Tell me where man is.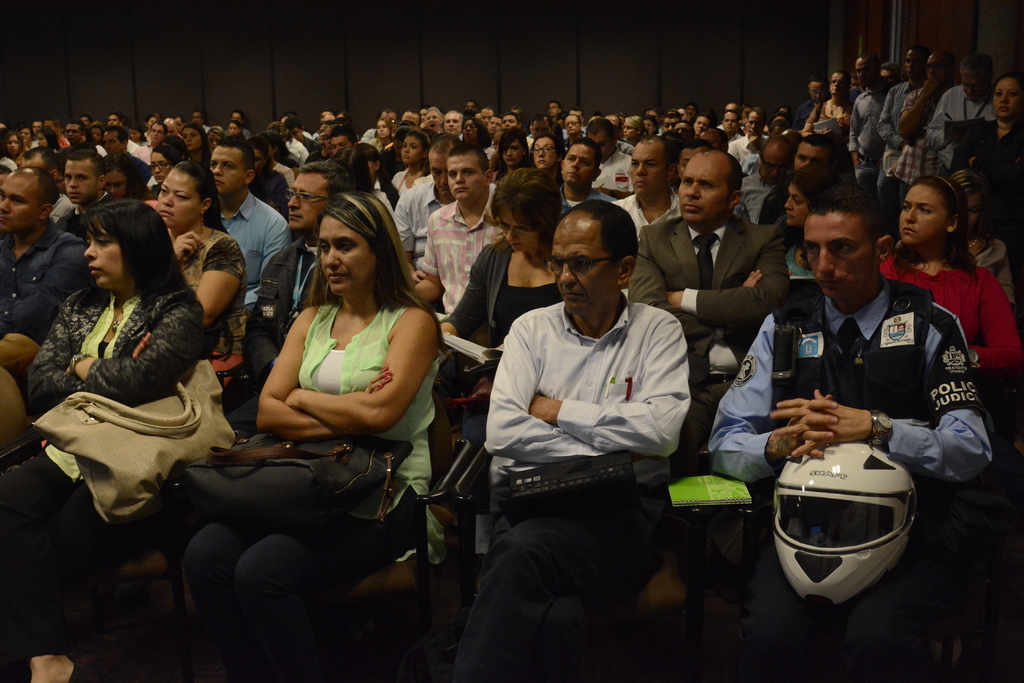
man is at box(159, 118, 181, 150).
